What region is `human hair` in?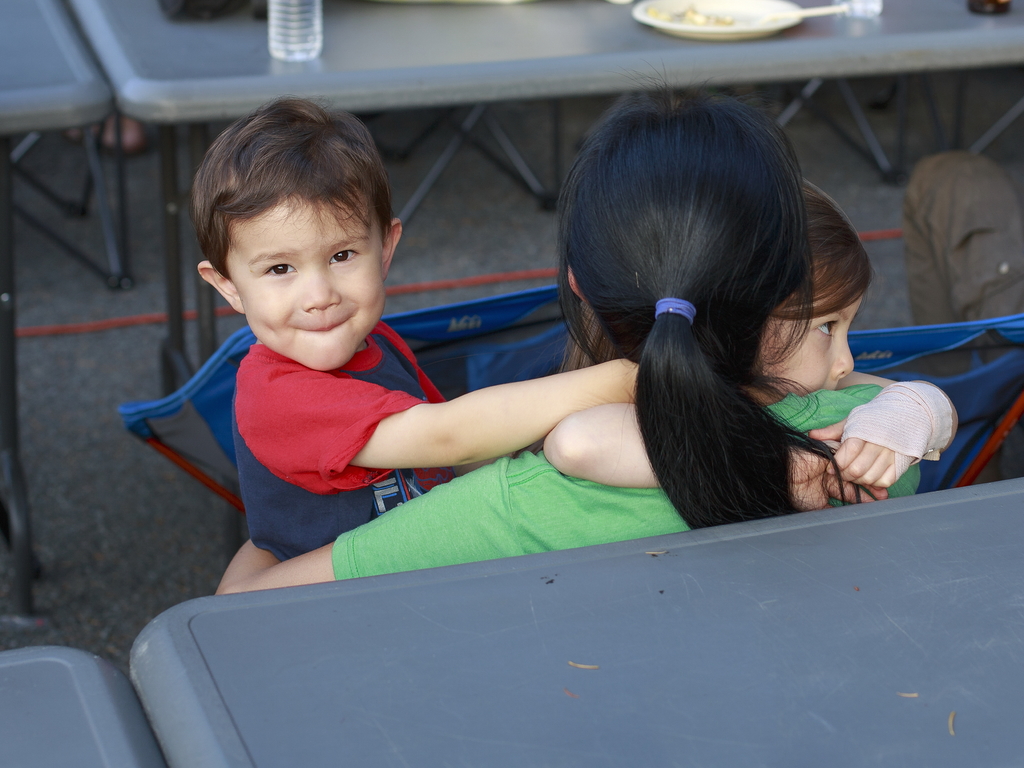
pyautogui.locateOnScreen(193, 93, 394, 284).
